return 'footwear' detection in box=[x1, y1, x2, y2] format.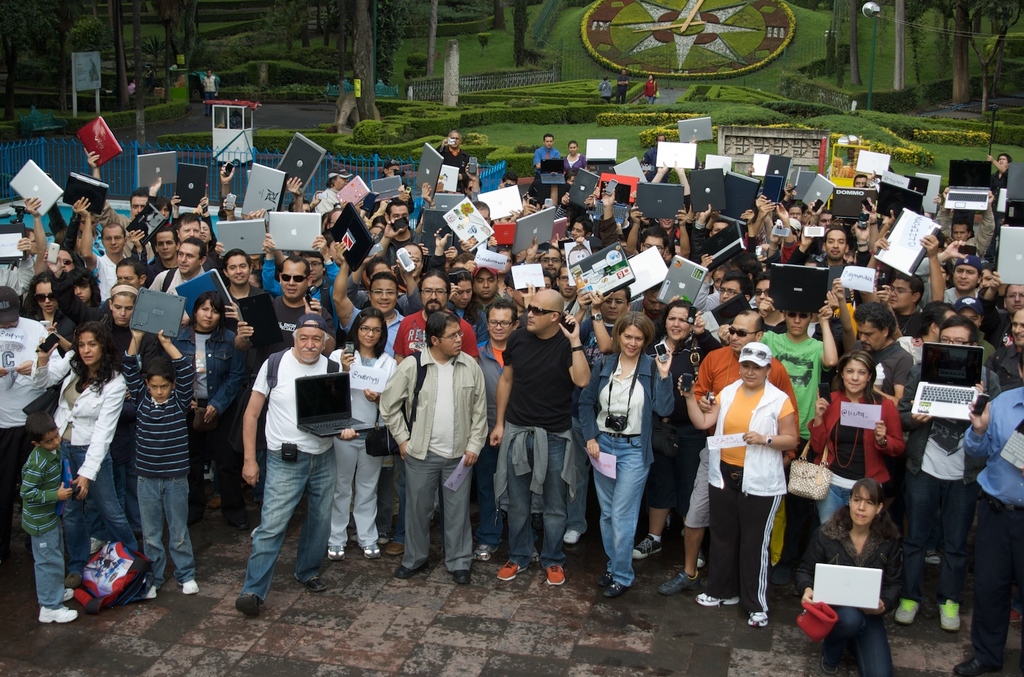
box=[64, 571, 81, 584].
